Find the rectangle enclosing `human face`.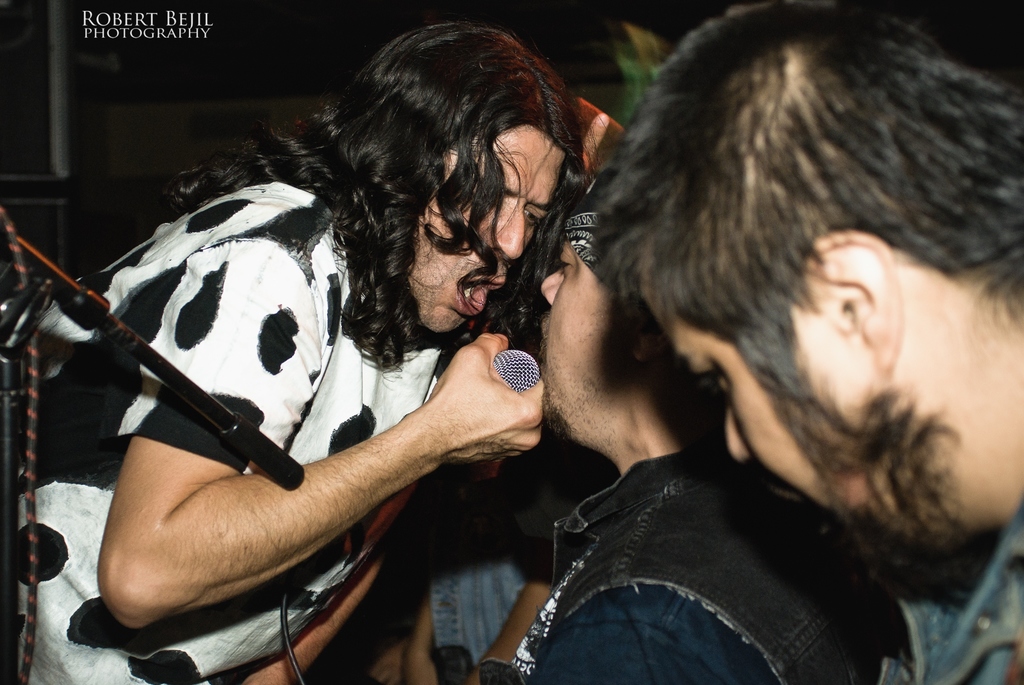
locate(640, 289, 929, 552).
